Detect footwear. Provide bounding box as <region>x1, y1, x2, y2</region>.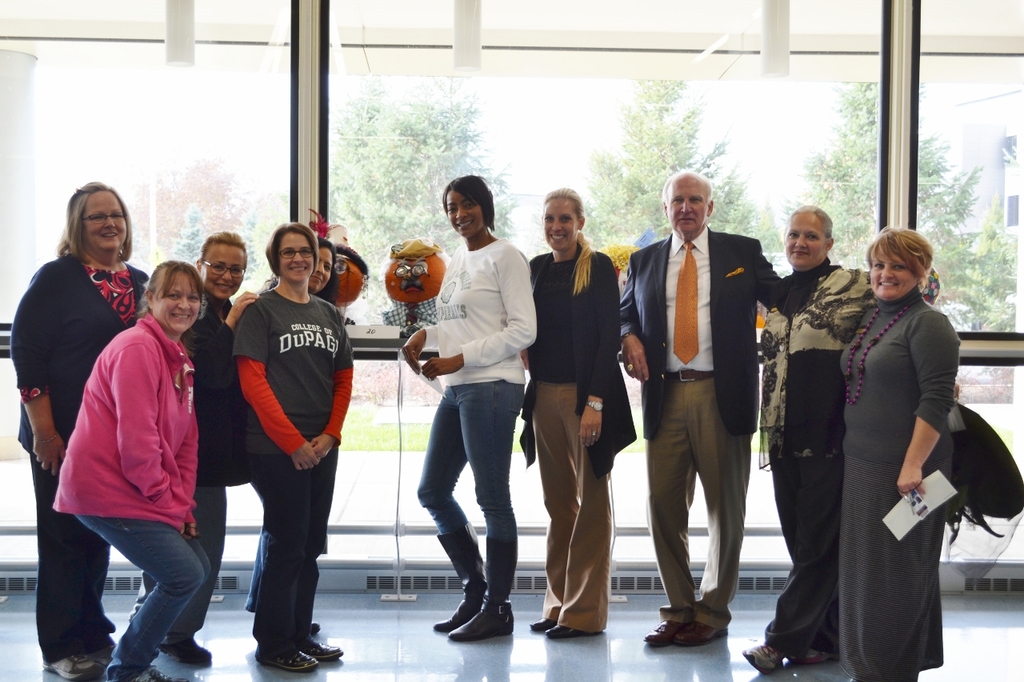
<region>431, 520, 488, 632</region>.
